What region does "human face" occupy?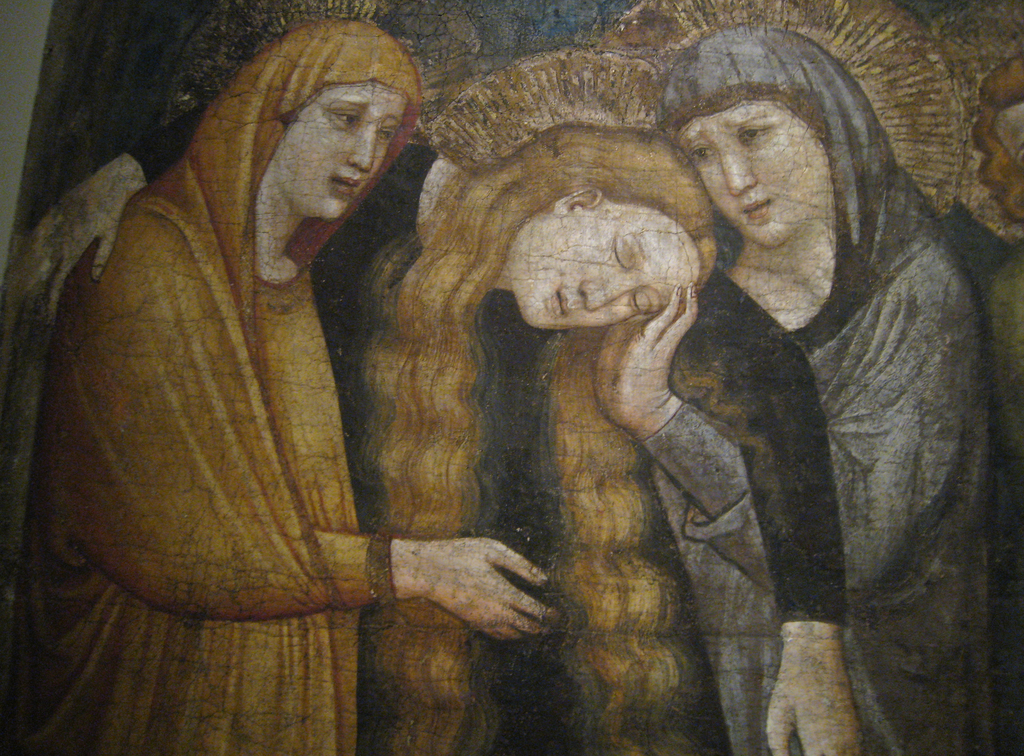
511,213,706,336.
